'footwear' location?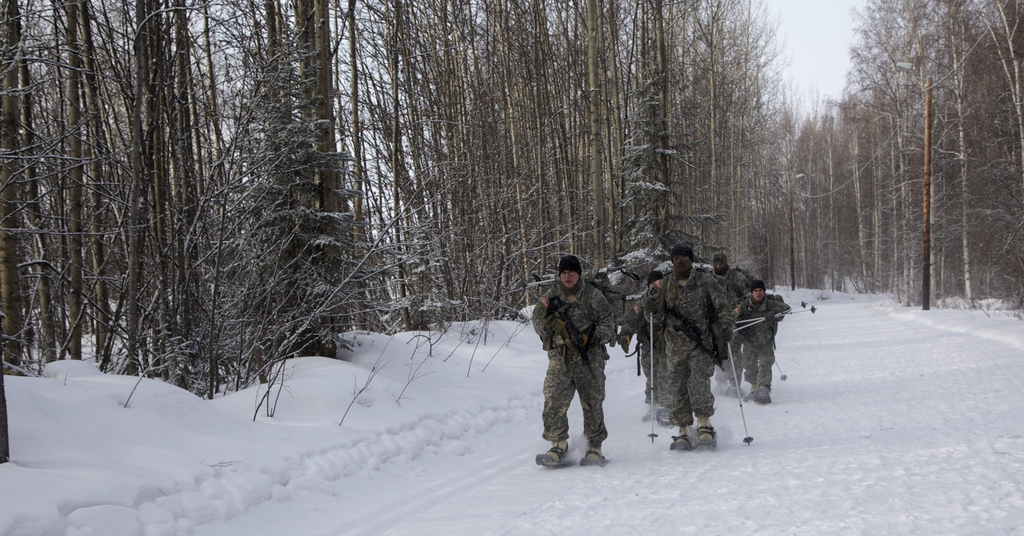
(left=726, top=385, right=738, bottom=399)
